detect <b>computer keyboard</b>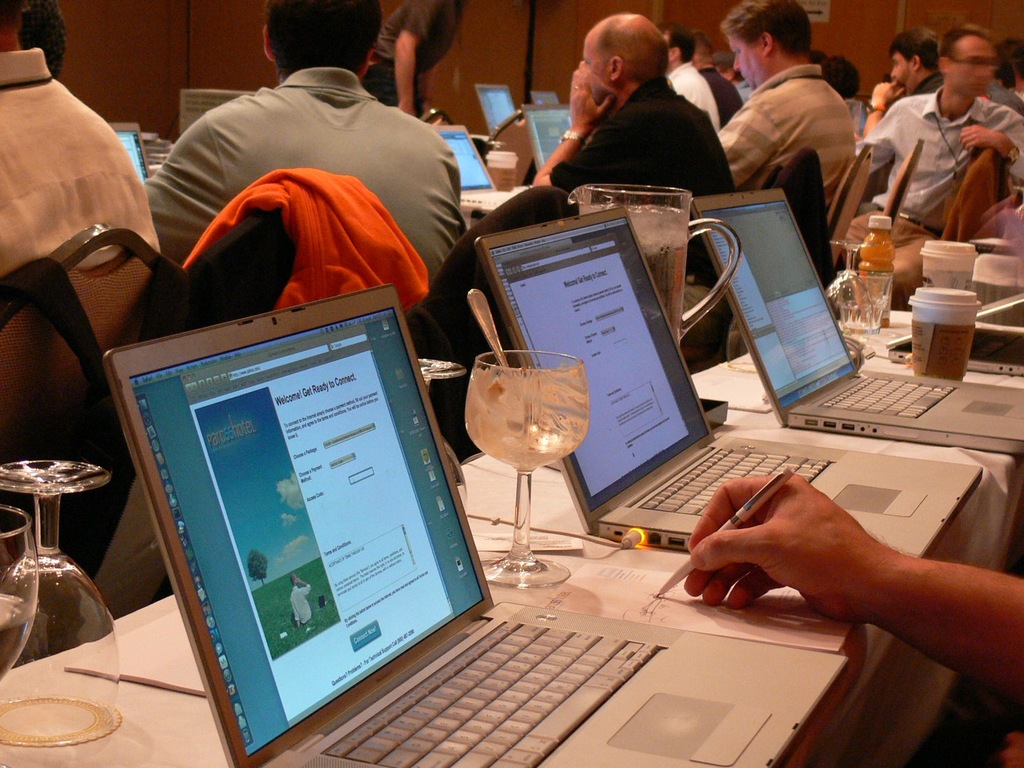
bbox(634, 443, 836, 521)
